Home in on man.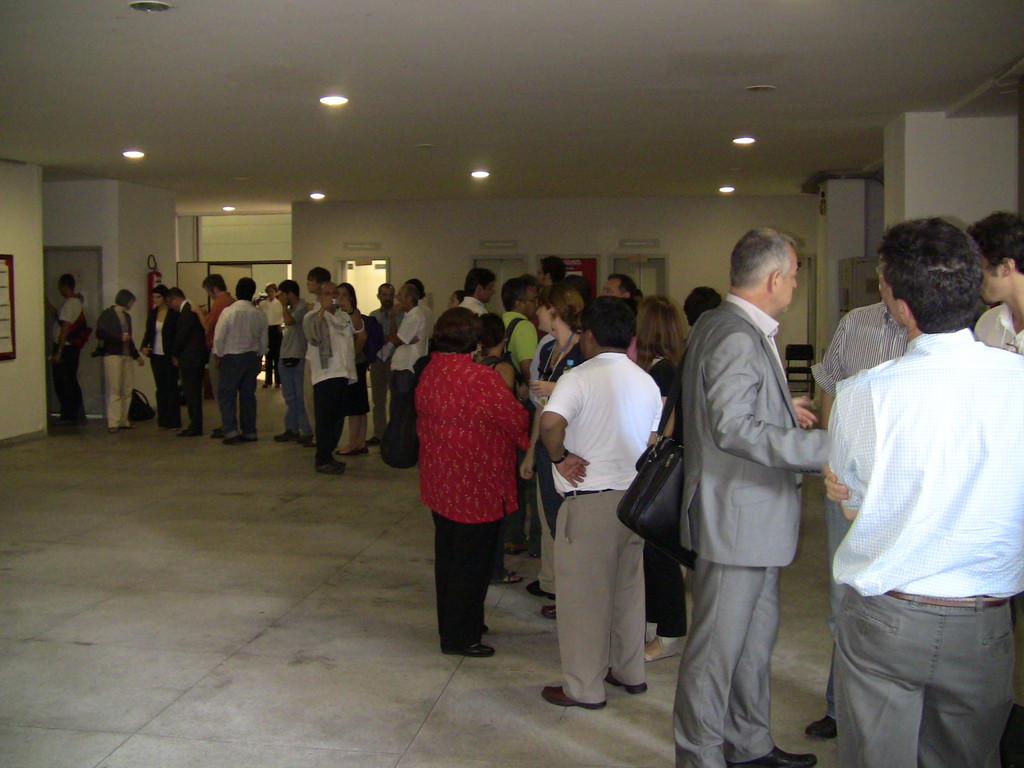
Homed in at bbox=(189, 273, 238, 438).
